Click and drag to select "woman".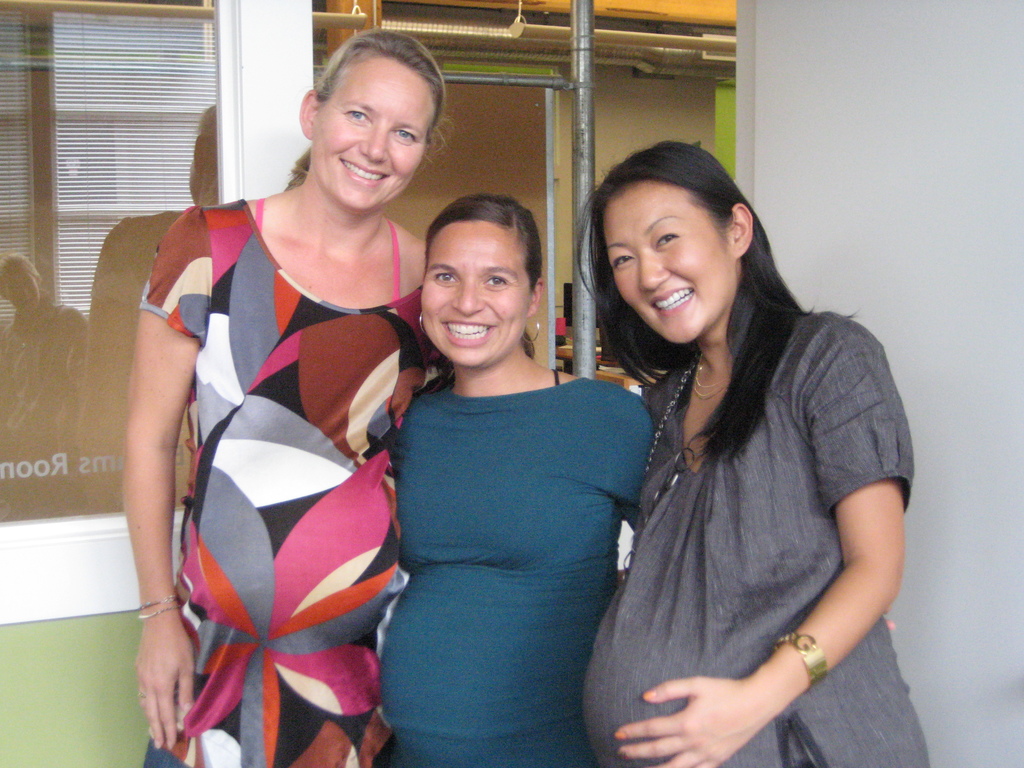
Selection: <bbox>578, 135, 931, 767</bbox>.
